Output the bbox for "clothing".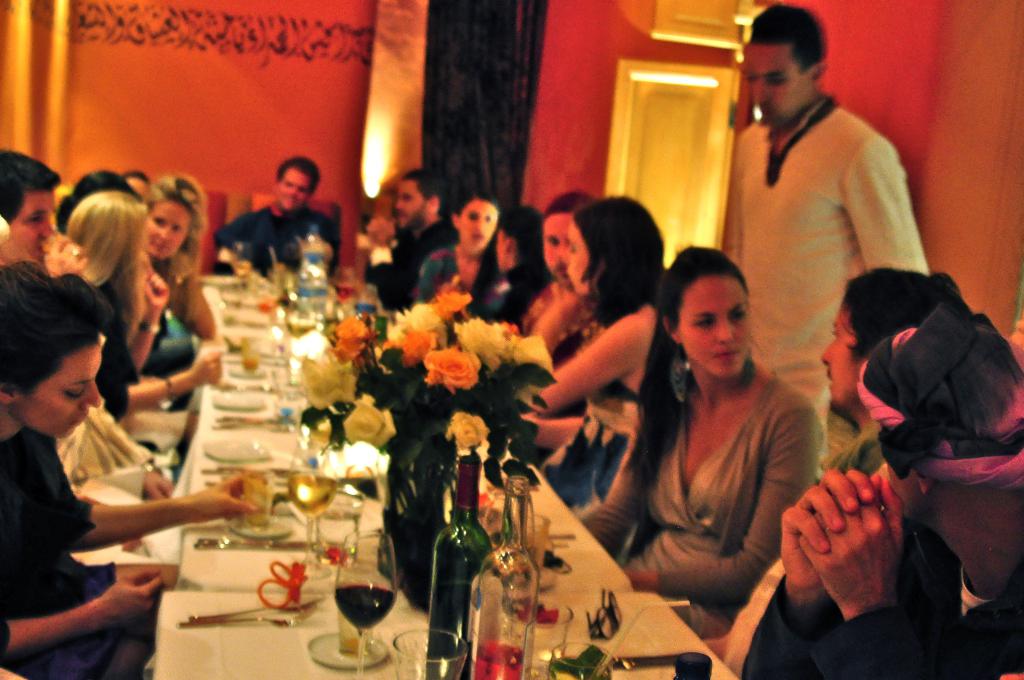
select_region(213, 205, 344, 276).
